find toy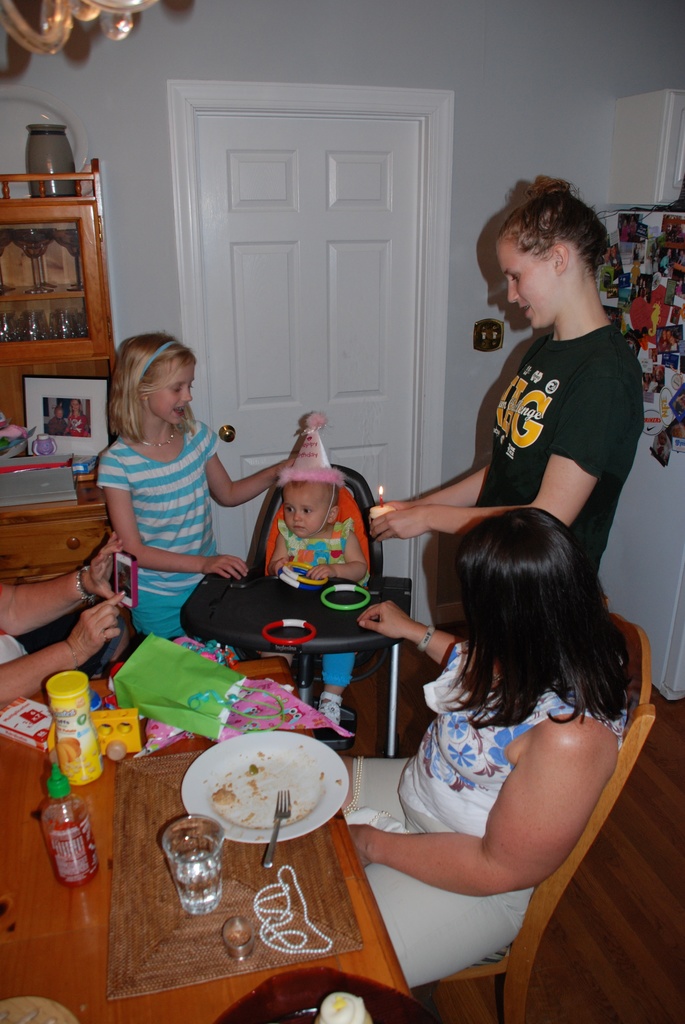
(left=280, top=412, right=346, bottom=493)
